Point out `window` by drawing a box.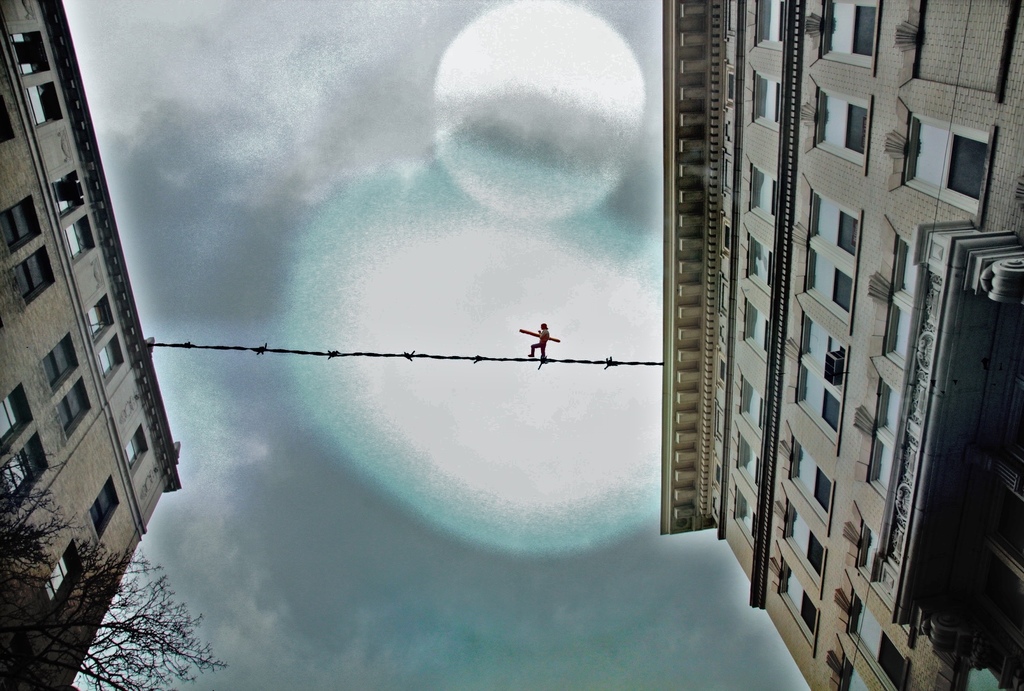
box=[806, 193, 852, 334].
